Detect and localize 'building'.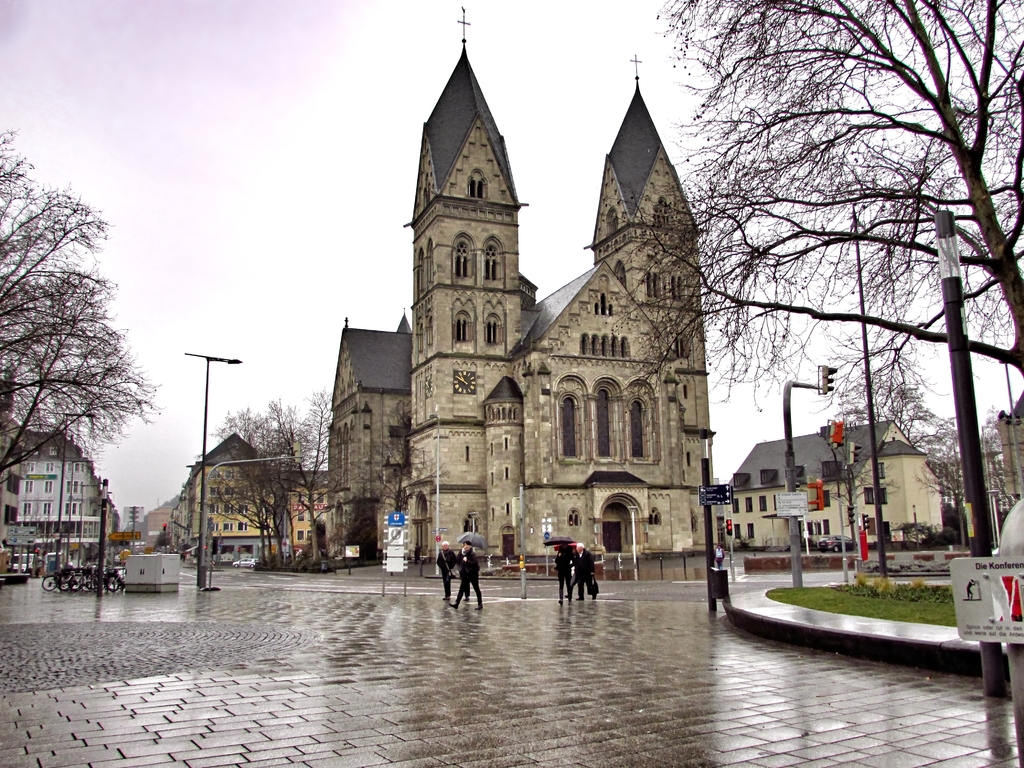
Localized at x1=0, y1=363, x2=21, y2=543.
